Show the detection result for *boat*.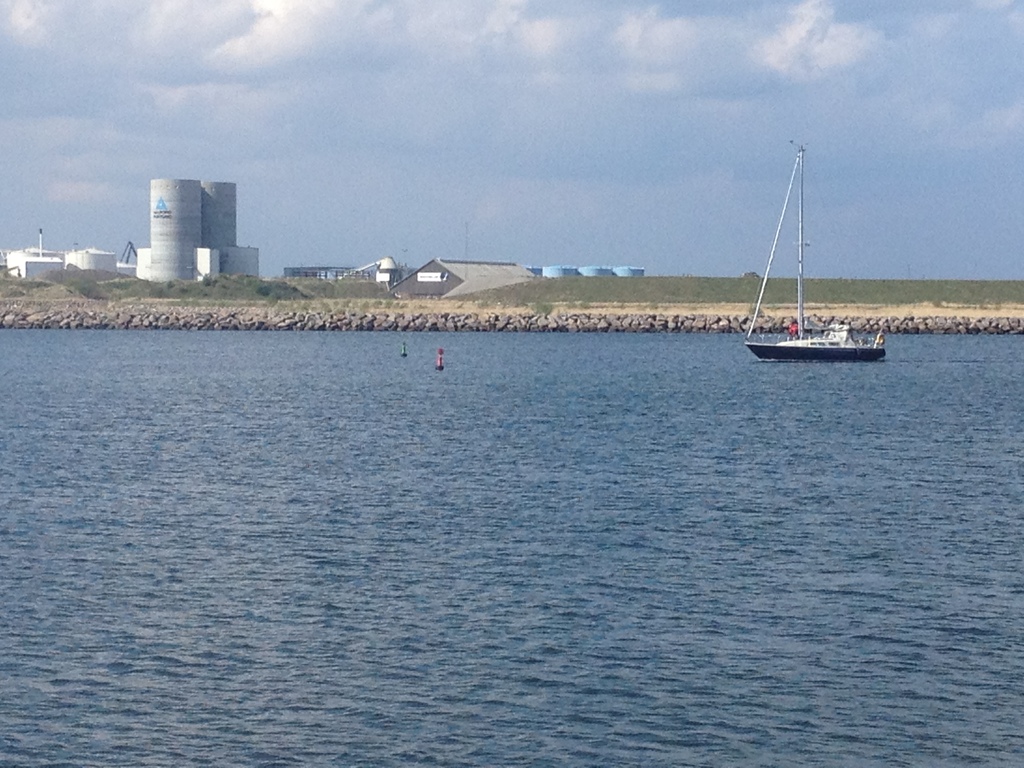
740, 165, 932, 368.
